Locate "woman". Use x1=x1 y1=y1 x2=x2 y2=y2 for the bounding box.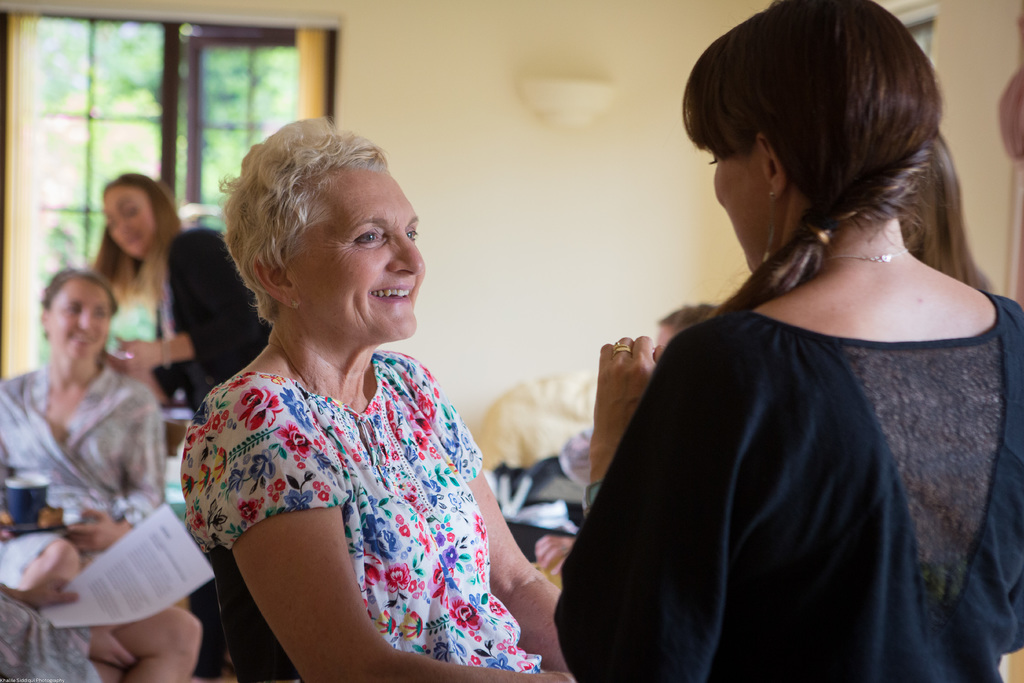
x1=178 y1=115 x2=576 y2=682.
